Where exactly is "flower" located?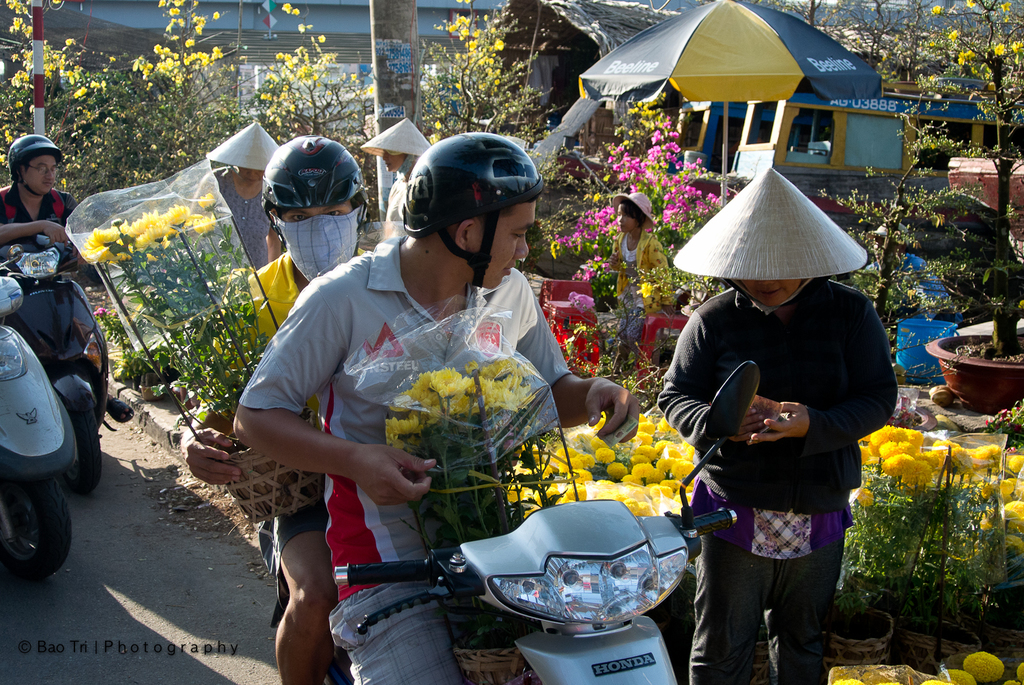
Its bounding box is rect(436, 120, 443, 130).
